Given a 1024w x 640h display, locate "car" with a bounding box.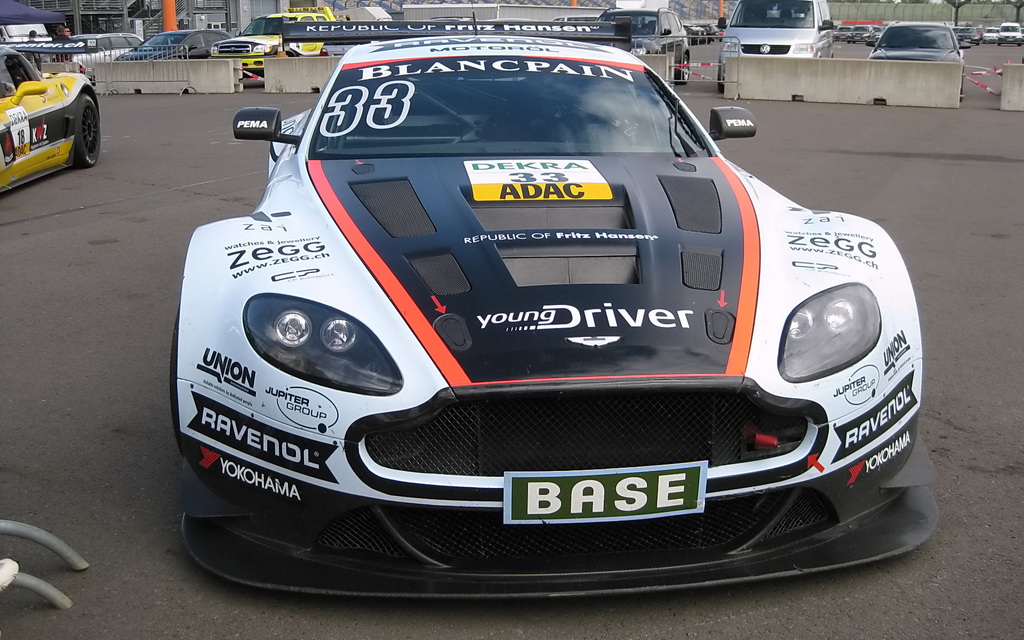
Located: (58,30,152,69).
